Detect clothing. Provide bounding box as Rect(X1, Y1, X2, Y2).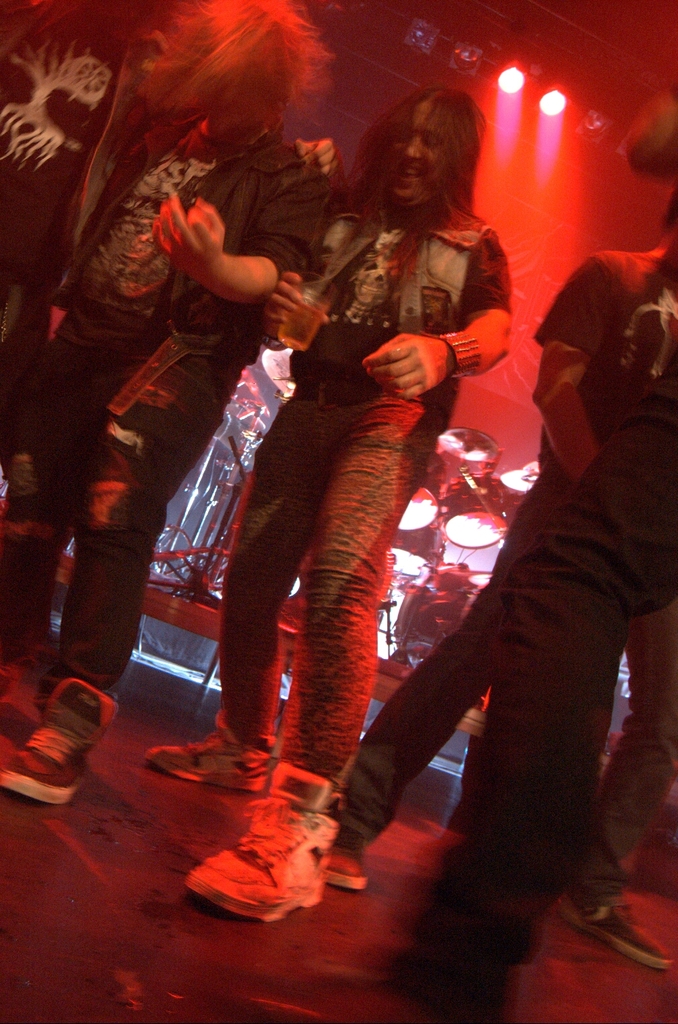
Rect(0, 94, 324, 703).
